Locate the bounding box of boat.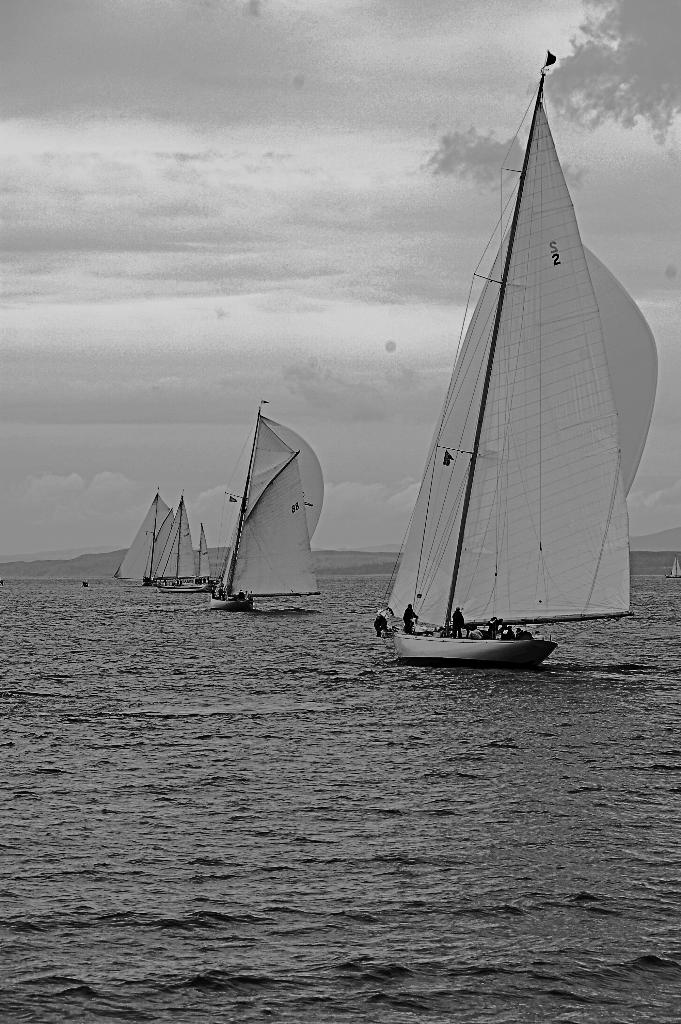
Bounding box: BBox(209, 399, 322, 614).
